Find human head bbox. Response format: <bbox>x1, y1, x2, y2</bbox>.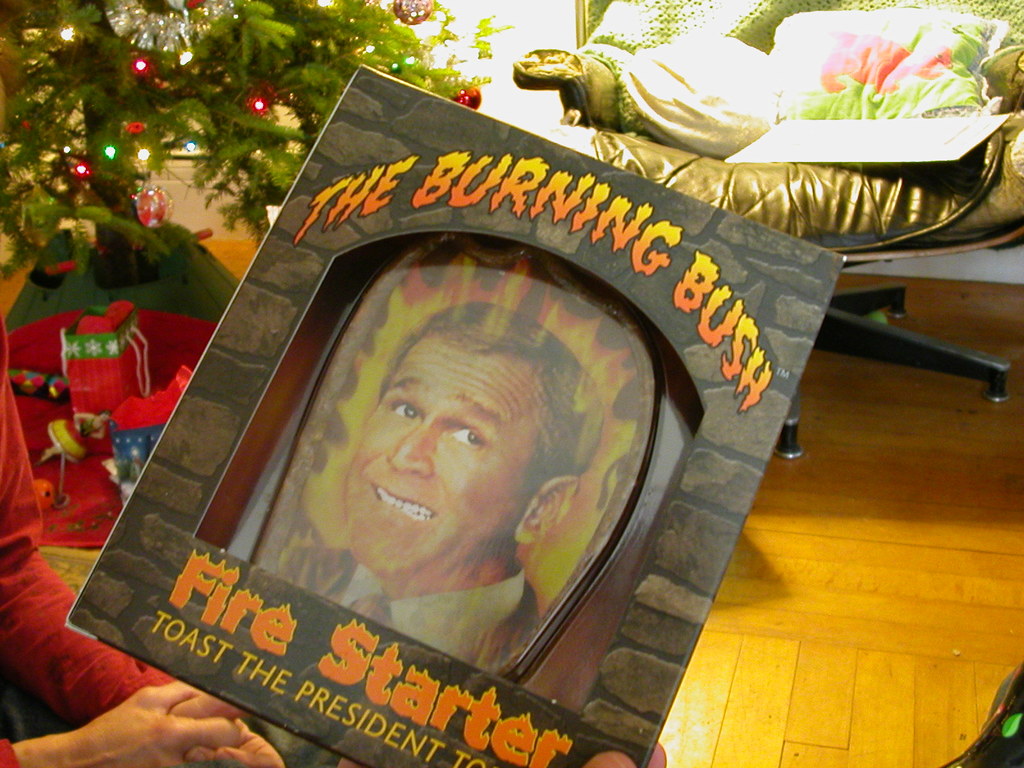
<bbox>328, 296, 561, 563</bbox>.
